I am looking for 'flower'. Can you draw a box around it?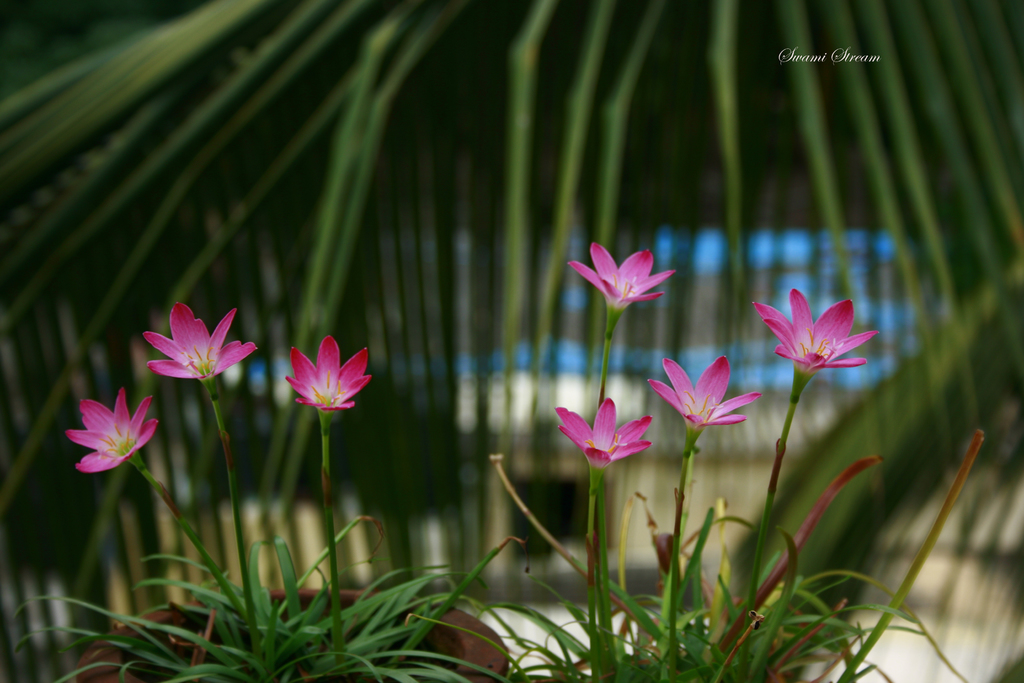
Sure, the bounding box is l=274, t=338, r=366, b=425.
